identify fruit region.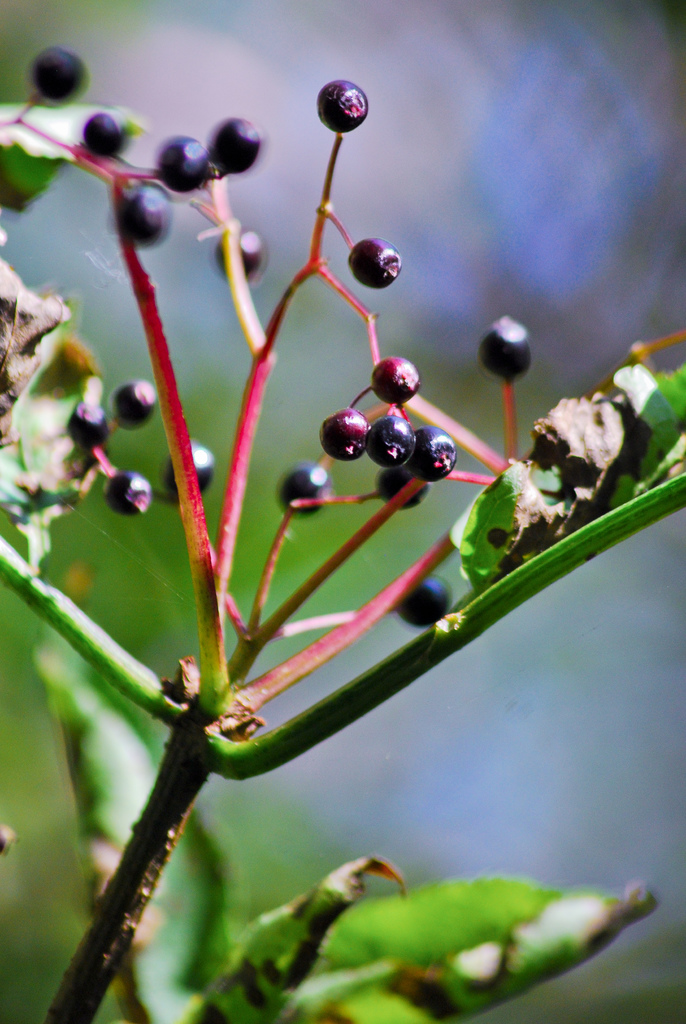
Region: box(160, 445, 213, 495).
